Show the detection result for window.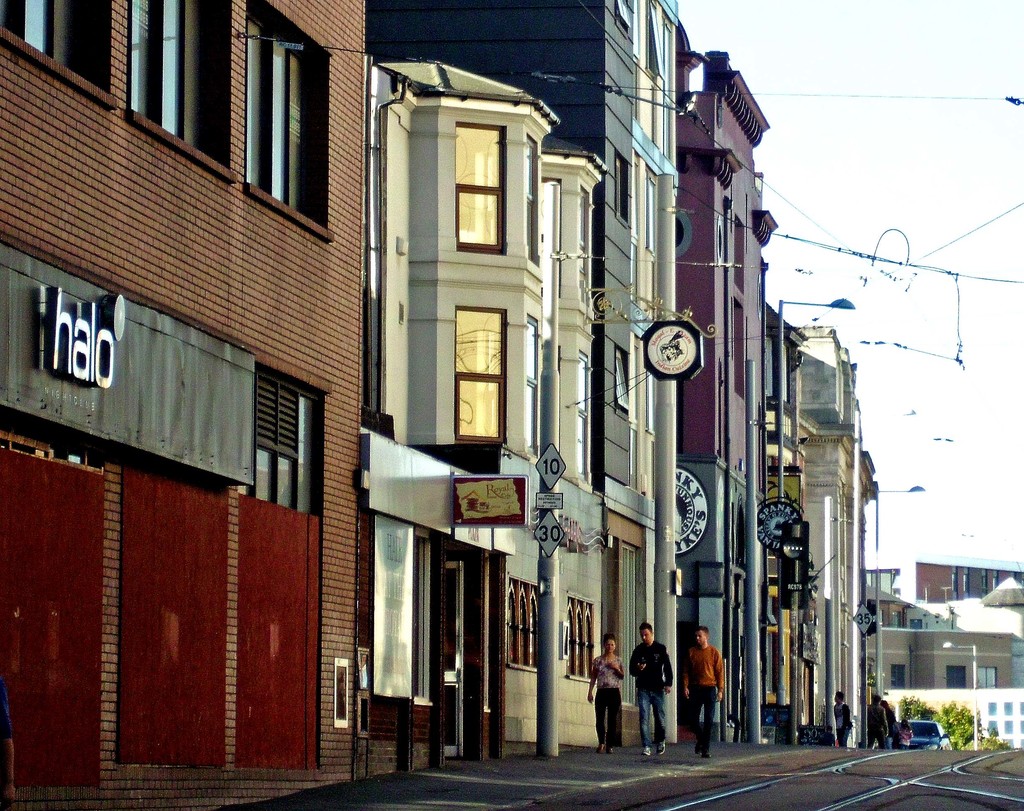
select_region(613, 149, 634, 225).
